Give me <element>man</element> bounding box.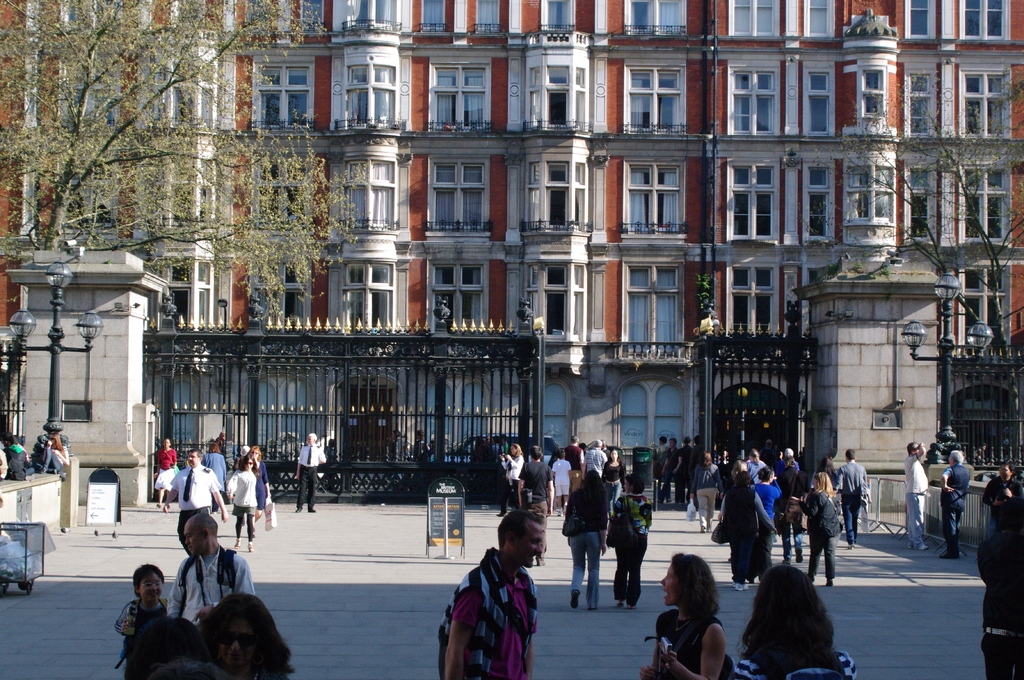
438, 514, 556, 670.
